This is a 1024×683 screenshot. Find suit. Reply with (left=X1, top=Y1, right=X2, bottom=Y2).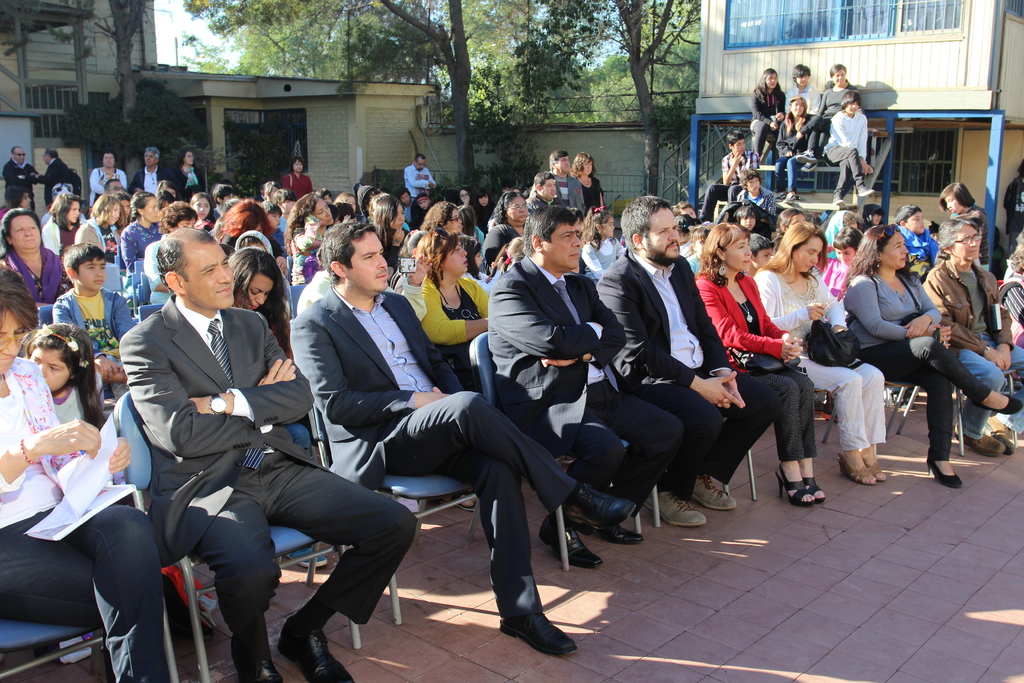
(left=483, top=253, right=690, bottom=522).
